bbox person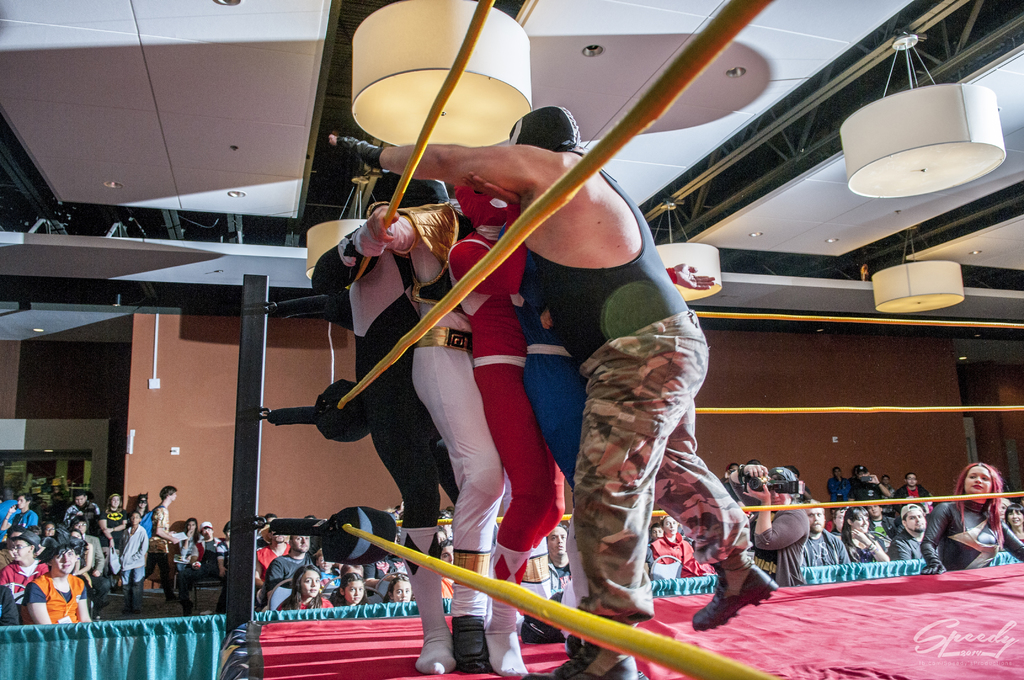
locate(257, 522, 293, 614)
